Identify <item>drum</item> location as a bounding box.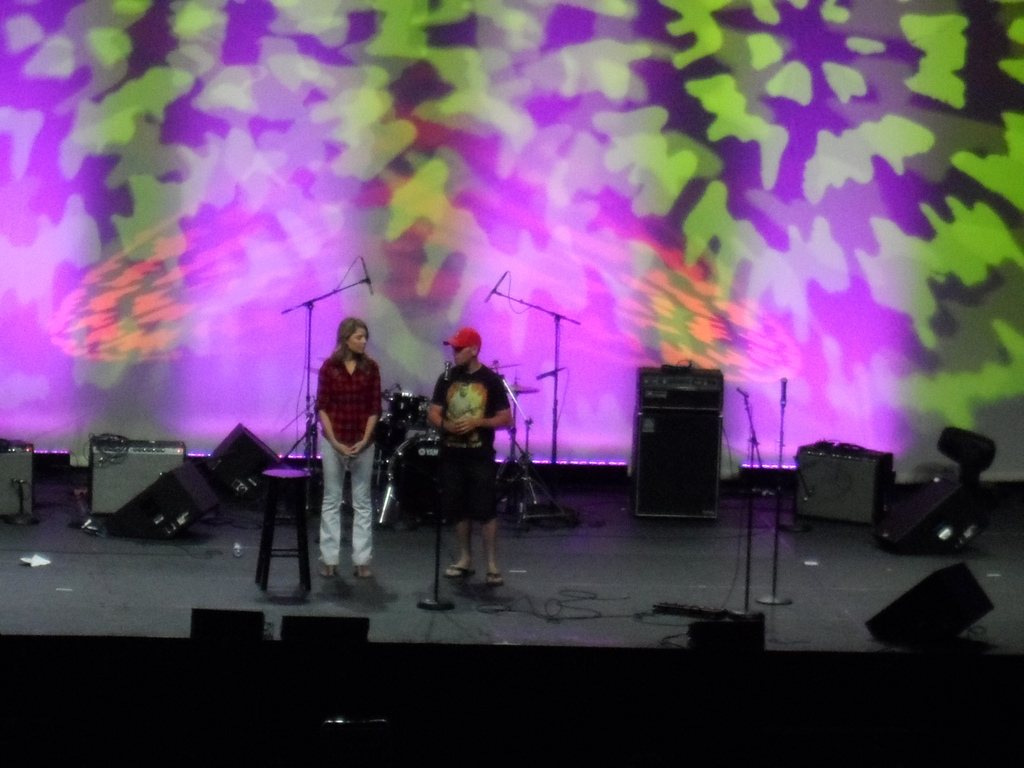
[left=380, top=435, right=440, bottom=511].
